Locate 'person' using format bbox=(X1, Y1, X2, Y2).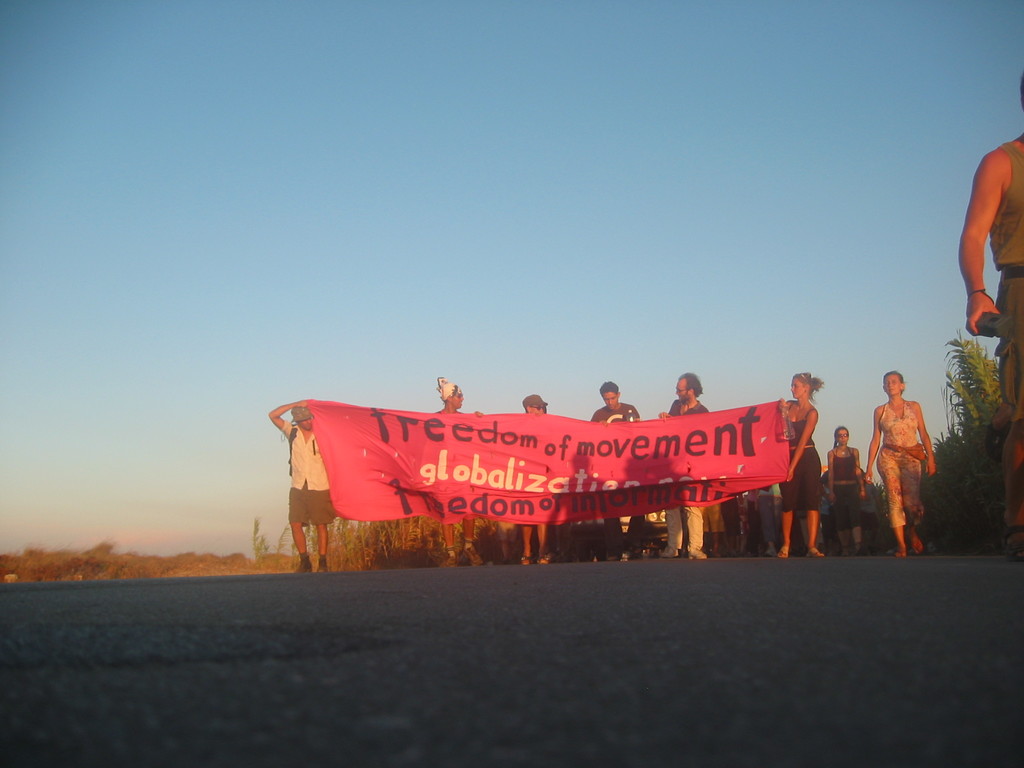
bbox=(520, 394, 549, 569).
